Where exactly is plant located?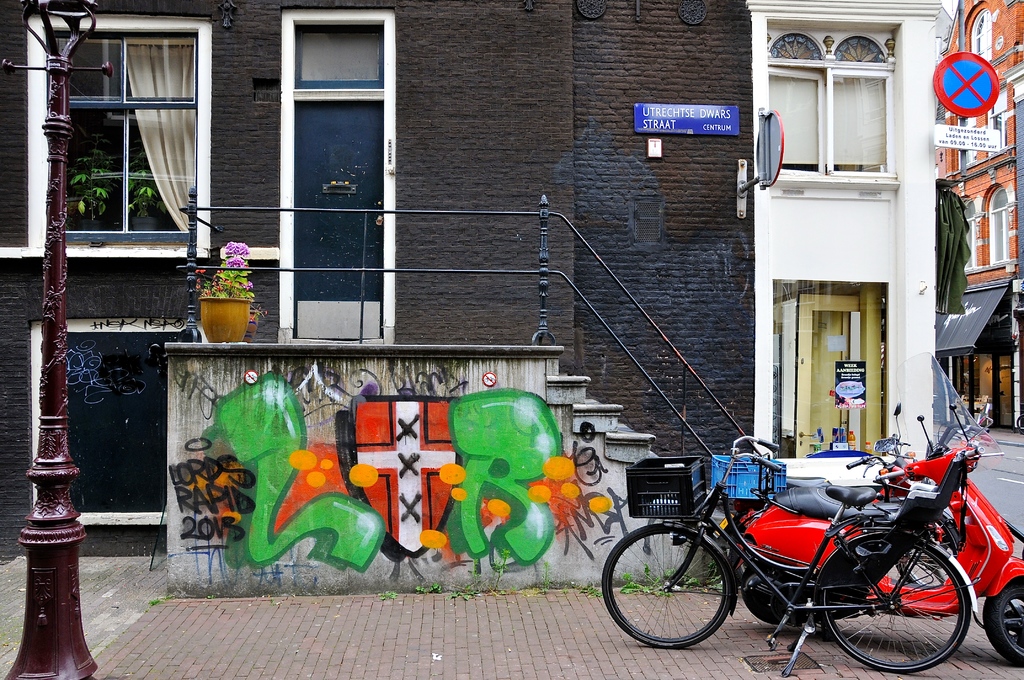
Its bounding box is Rect(379, 588, 399, 601).
